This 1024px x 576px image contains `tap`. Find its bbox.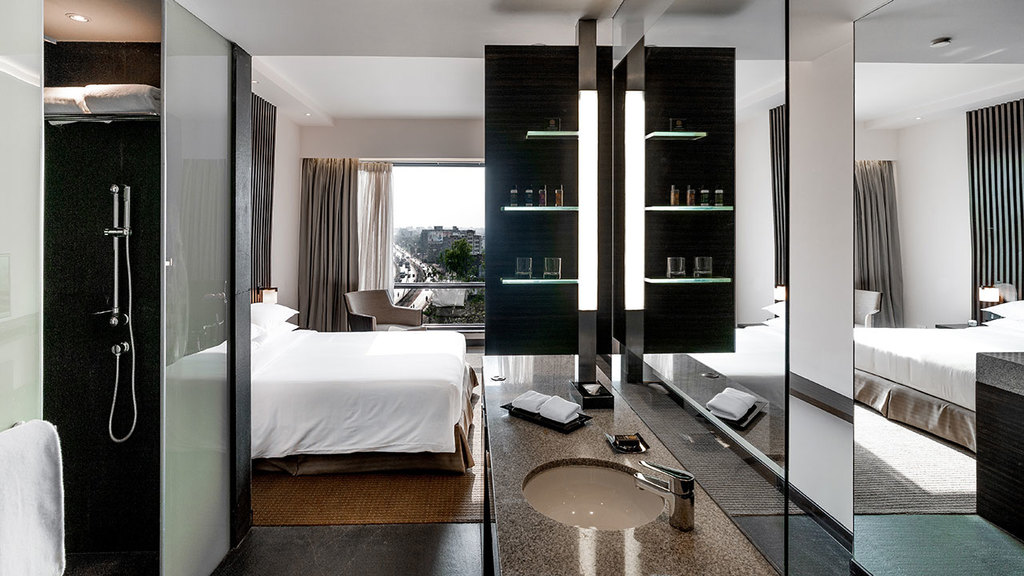
(633,458,698,531).
